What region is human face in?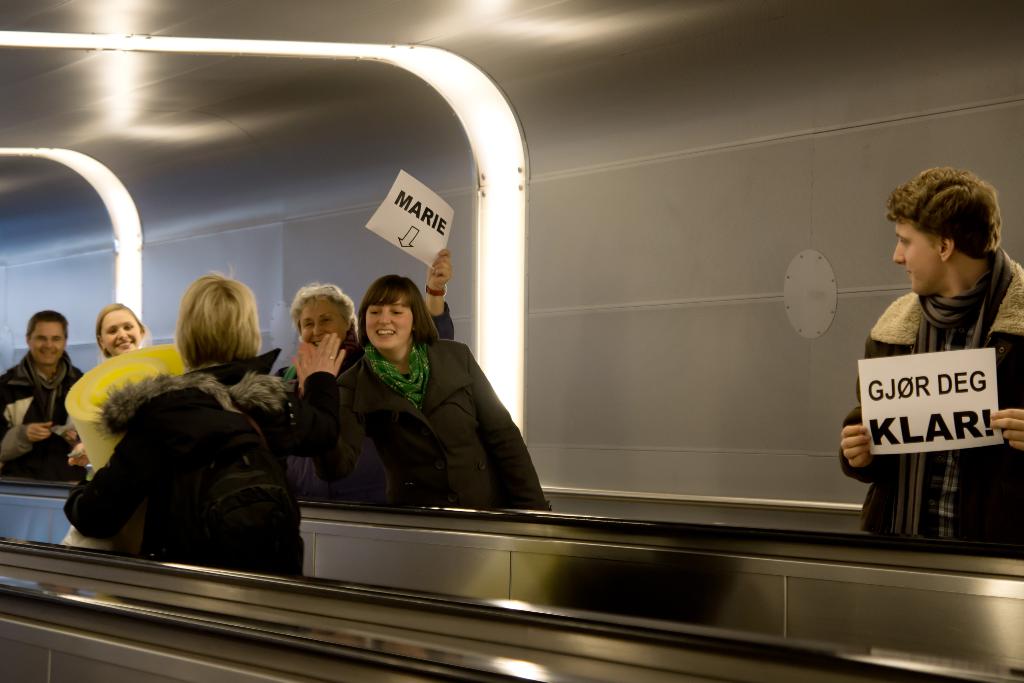
Rect(98, 307, 141, 357).
